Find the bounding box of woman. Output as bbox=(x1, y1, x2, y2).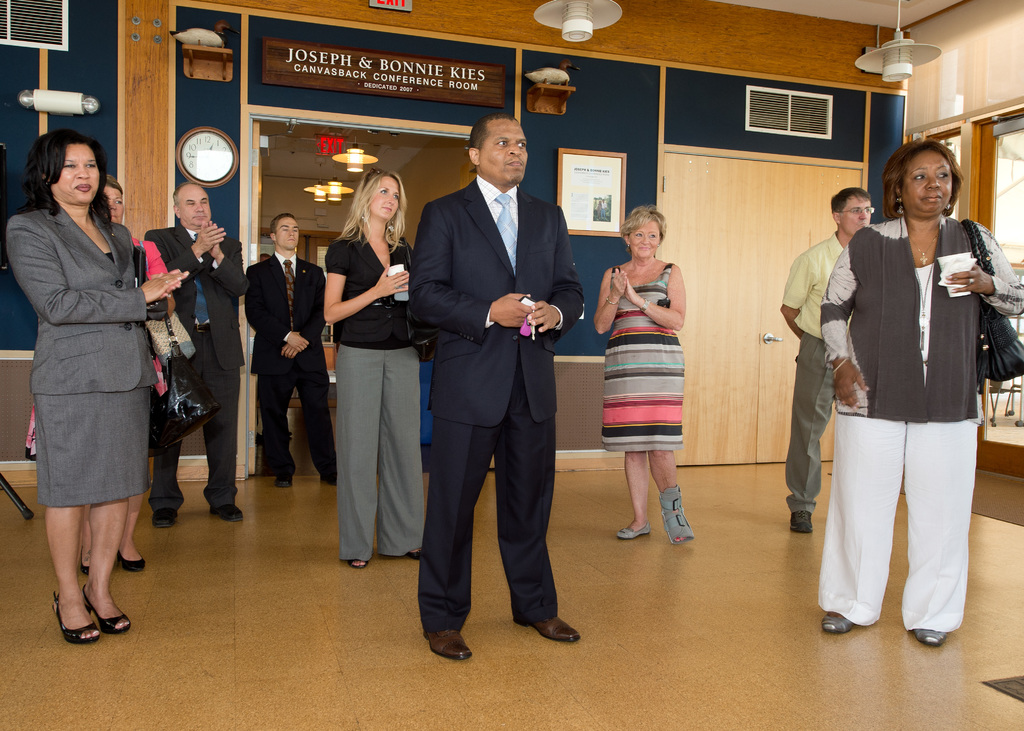
bbox=(812, 136, 1023, 645).
